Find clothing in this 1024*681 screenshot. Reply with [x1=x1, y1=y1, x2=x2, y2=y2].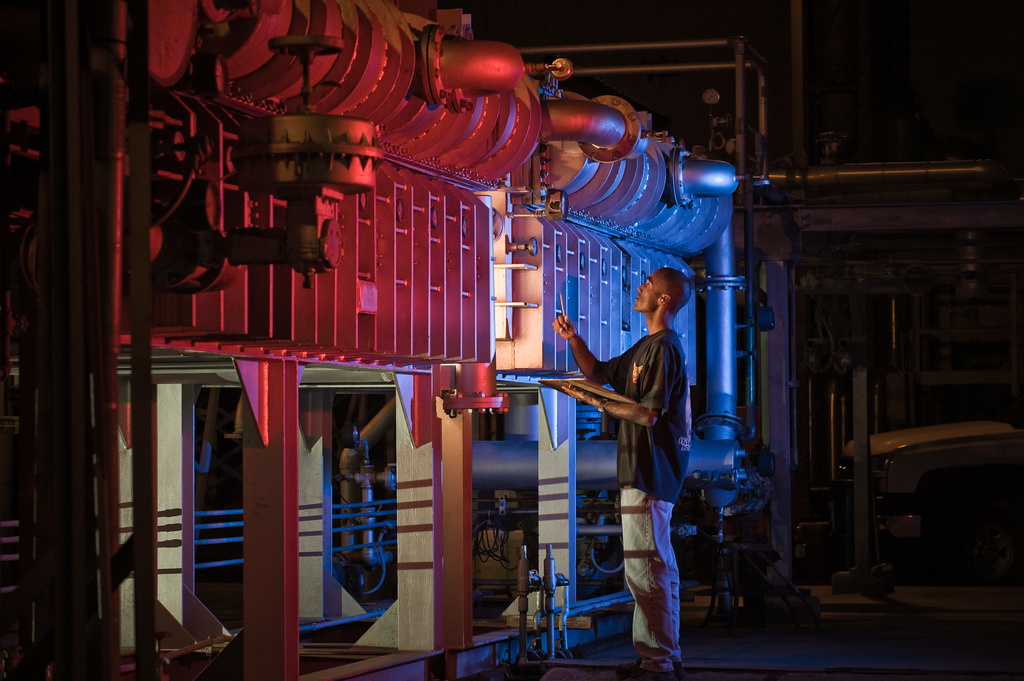
[x1=588, y1=291, x2=699, y2=622].
